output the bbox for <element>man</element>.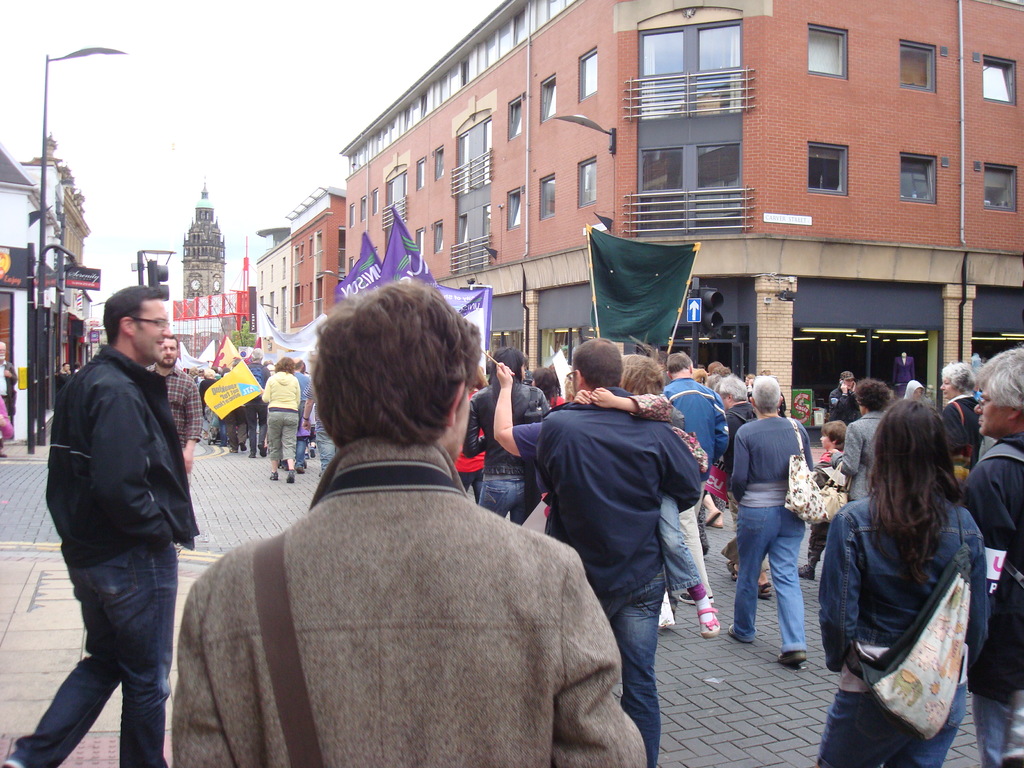
[left=530, top=336, right=703, bottom=767].
